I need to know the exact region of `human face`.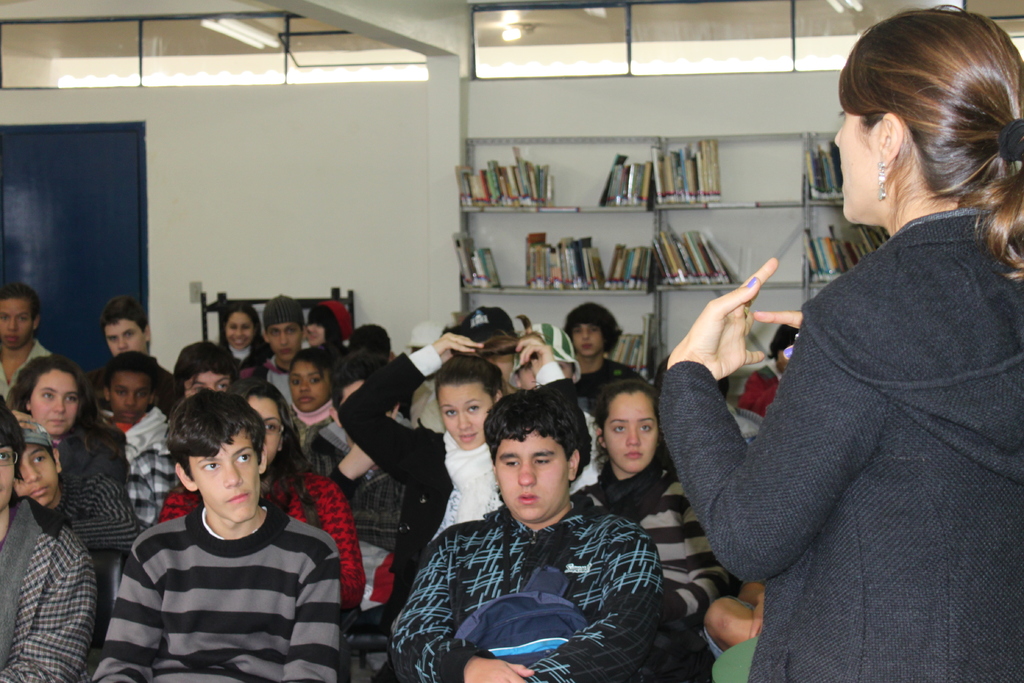
Region: (182, 372, 233, 391).
